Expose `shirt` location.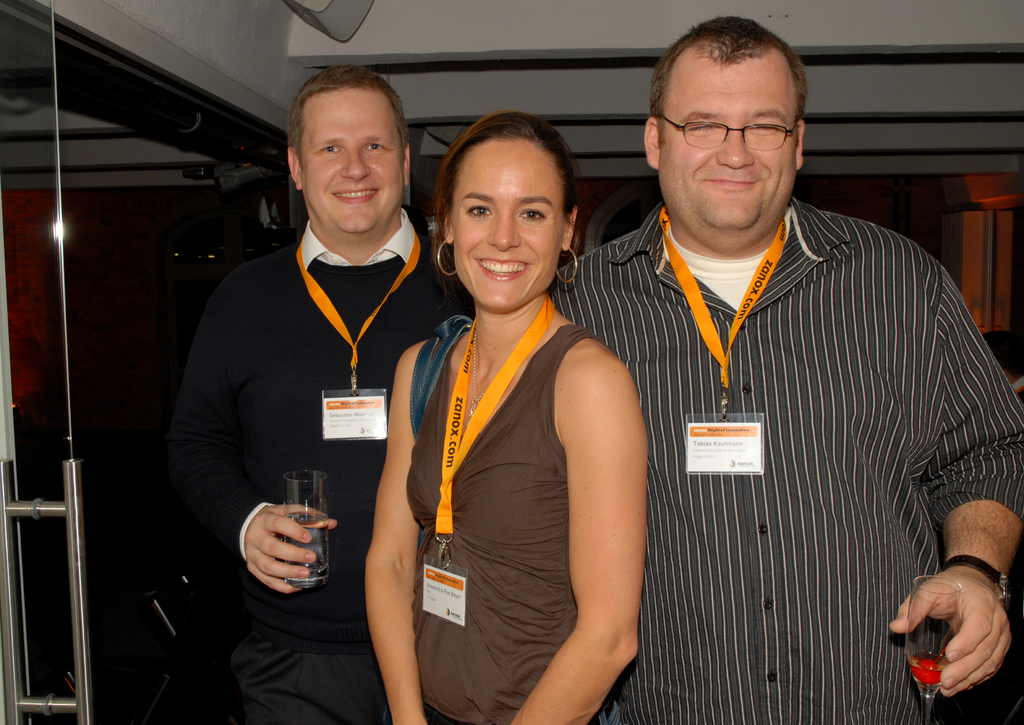
Exposed at 547,196,1023,722.
